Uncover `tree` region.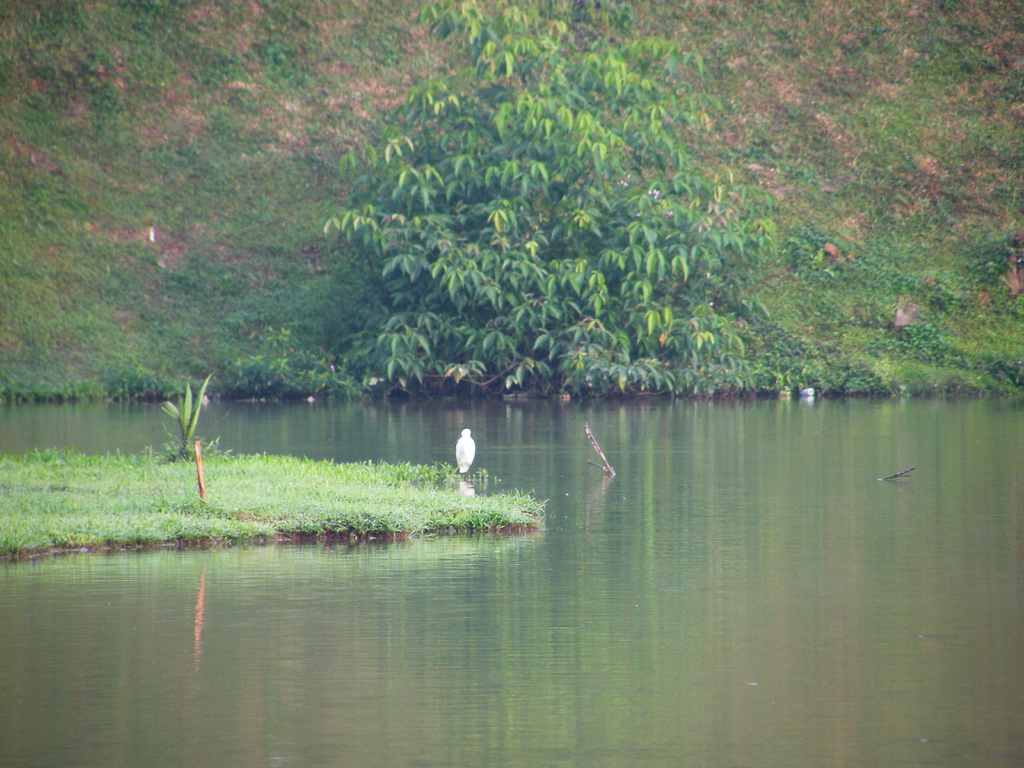
Uncovered: (313,0,772,394).
